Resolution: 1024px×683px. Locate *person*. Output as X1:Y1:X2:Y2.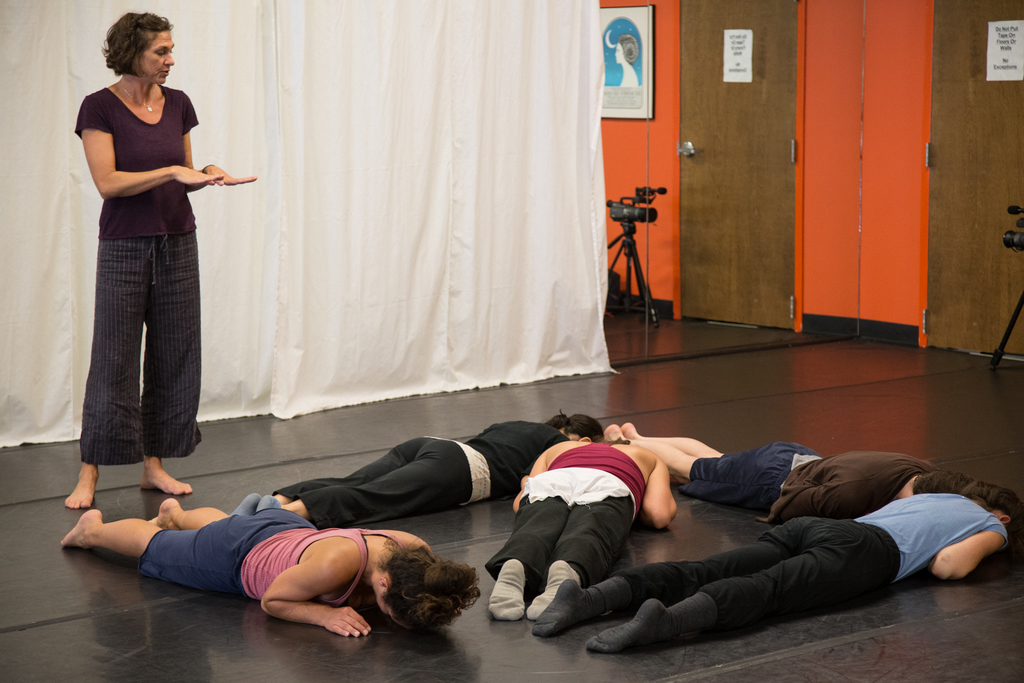
536:482:1023:655.
